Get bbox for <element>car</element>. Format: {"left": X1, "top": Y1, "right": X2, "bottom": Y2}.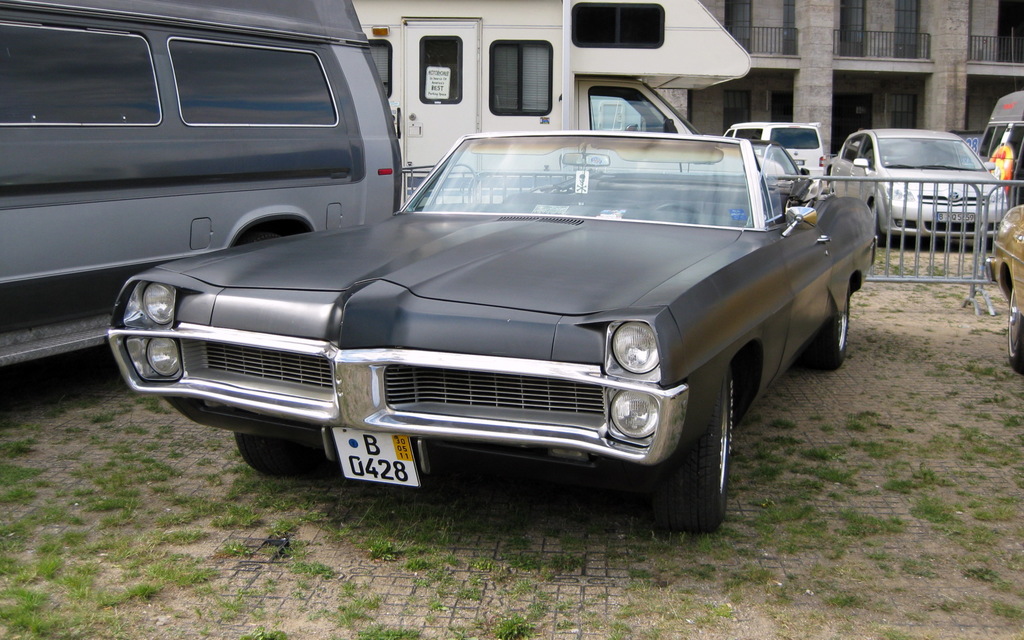
{"left": 726, "top": 120, "right": 829, "bottom": 194}.
